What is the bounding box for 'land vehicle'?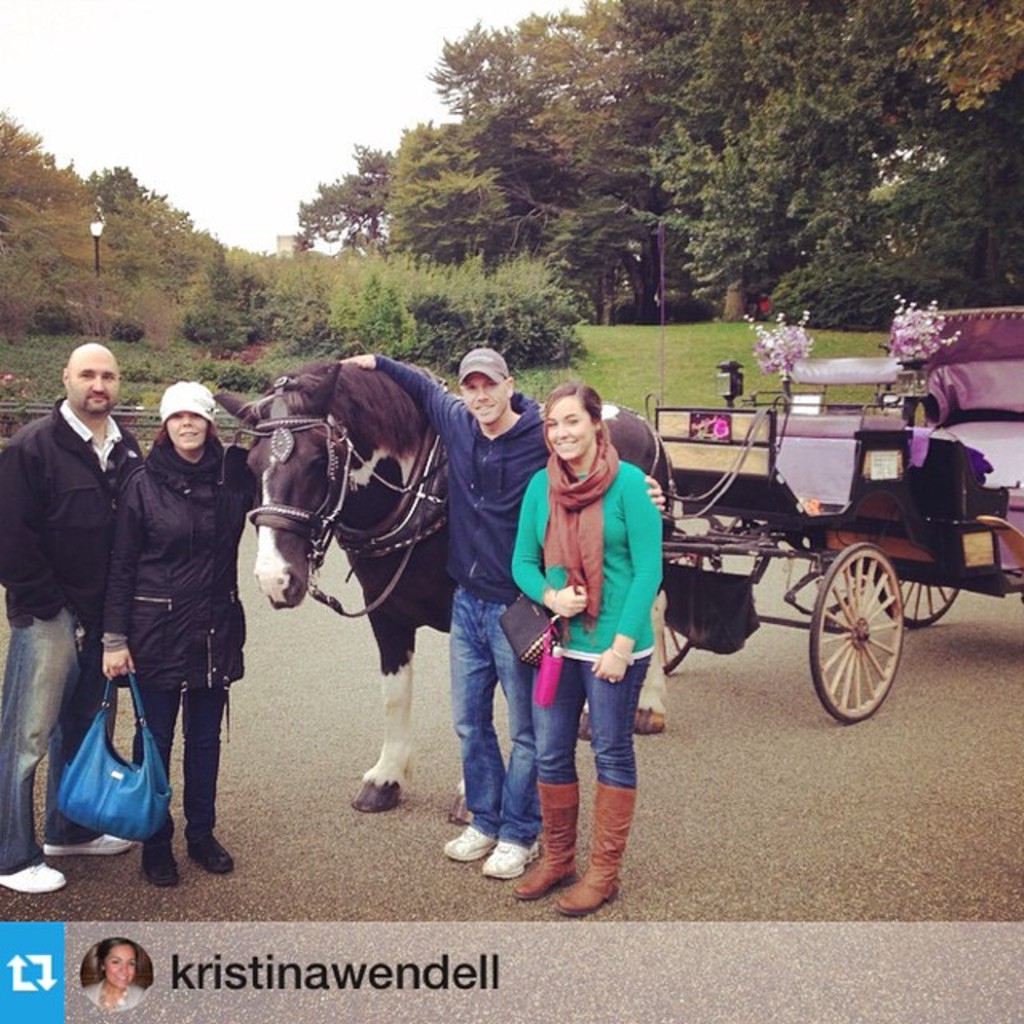
bbox(648, 301, 1022, 726).
